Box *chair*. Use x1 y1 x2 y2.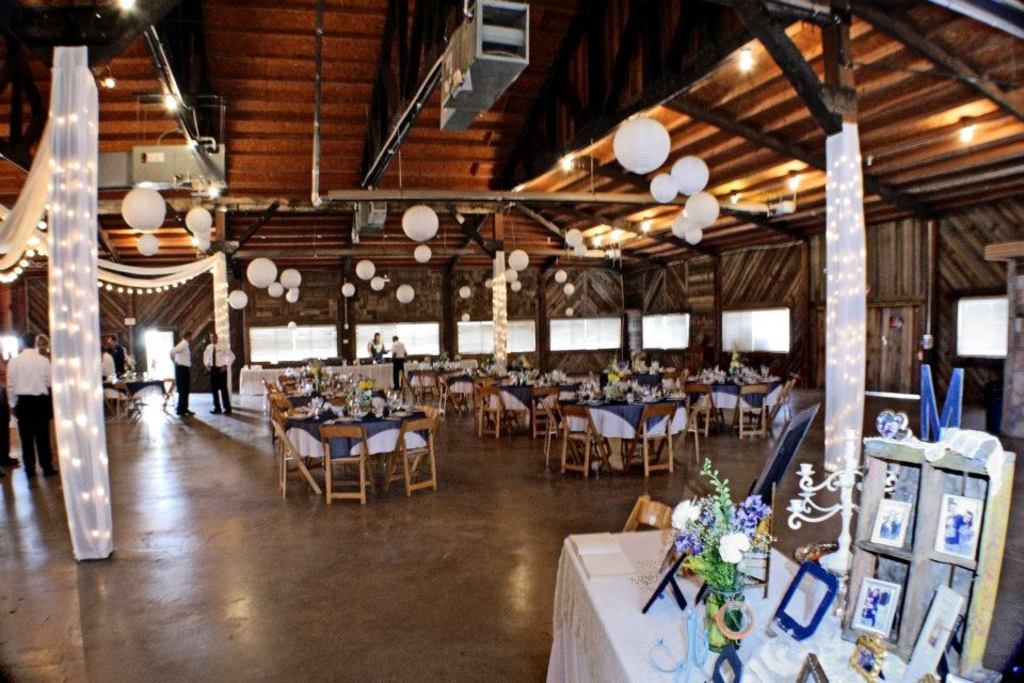
684 394 717 458.
